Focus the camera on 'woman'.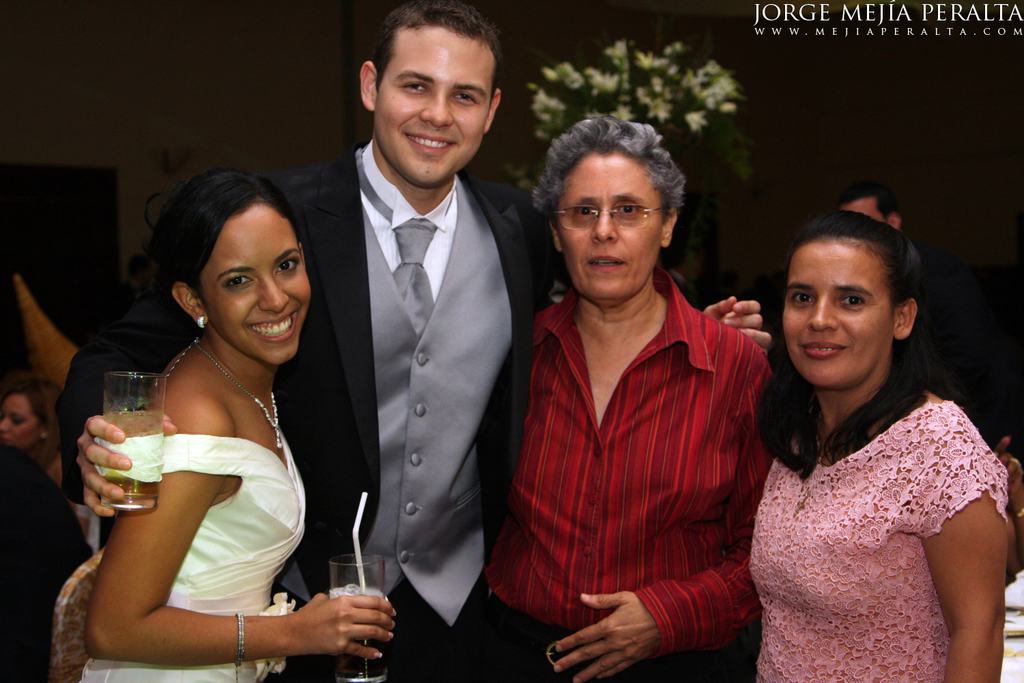
Focus region: <bbox>76, 152, 359, 682</bbox>.
